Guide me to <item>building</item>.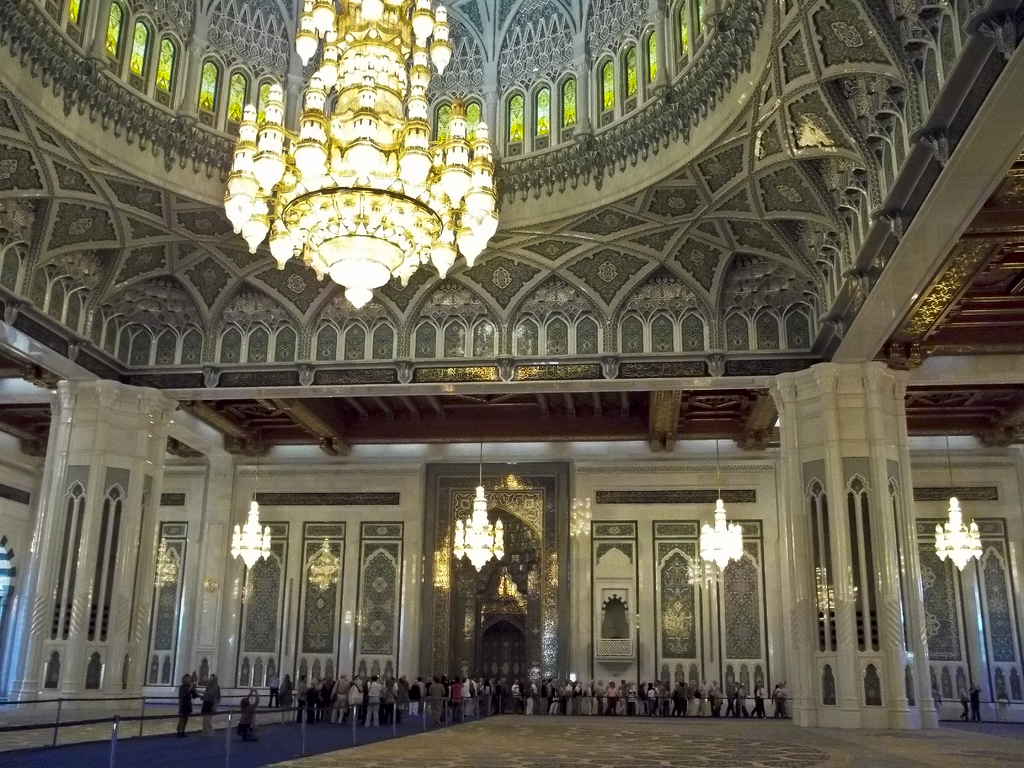
Guidance: detection(0, 0, 1023, 767).
